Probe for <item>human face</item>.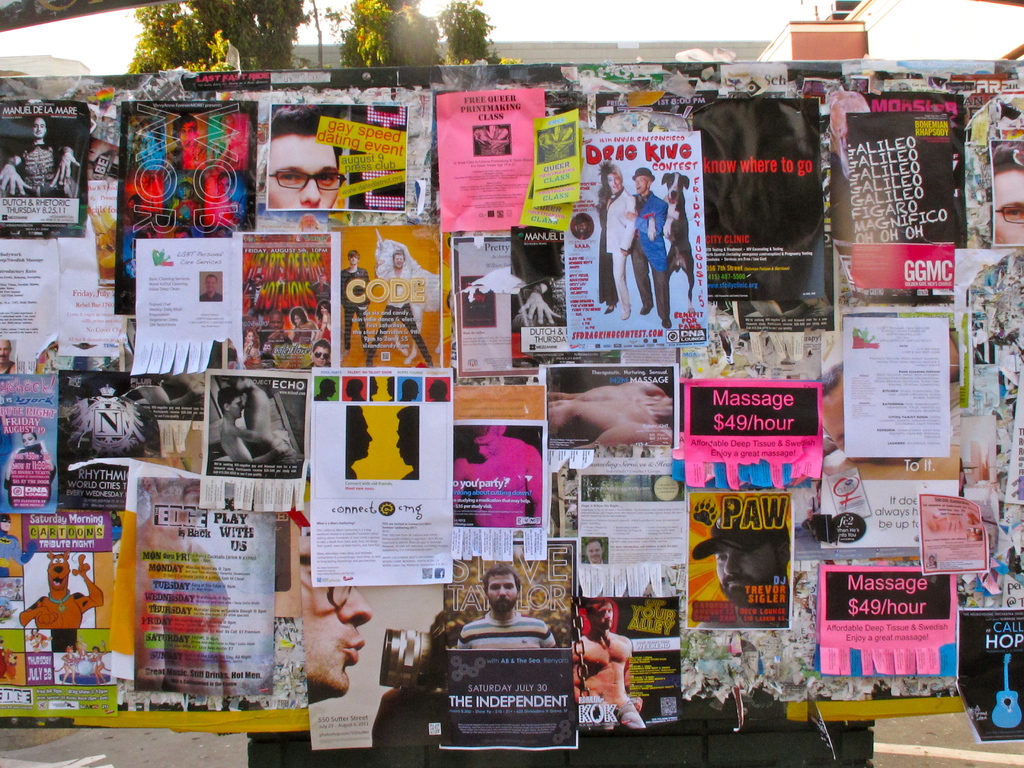
Probe result: [141,123,152,141].
